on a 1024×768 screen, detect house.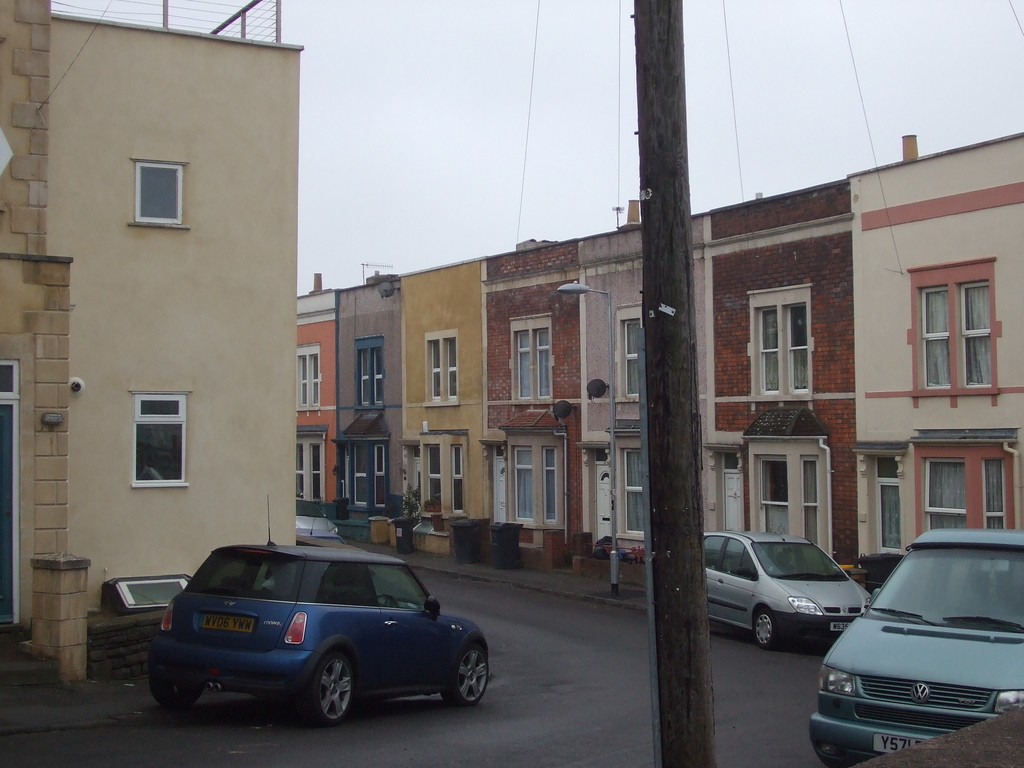
rect(294, 129, 1023, 586).
